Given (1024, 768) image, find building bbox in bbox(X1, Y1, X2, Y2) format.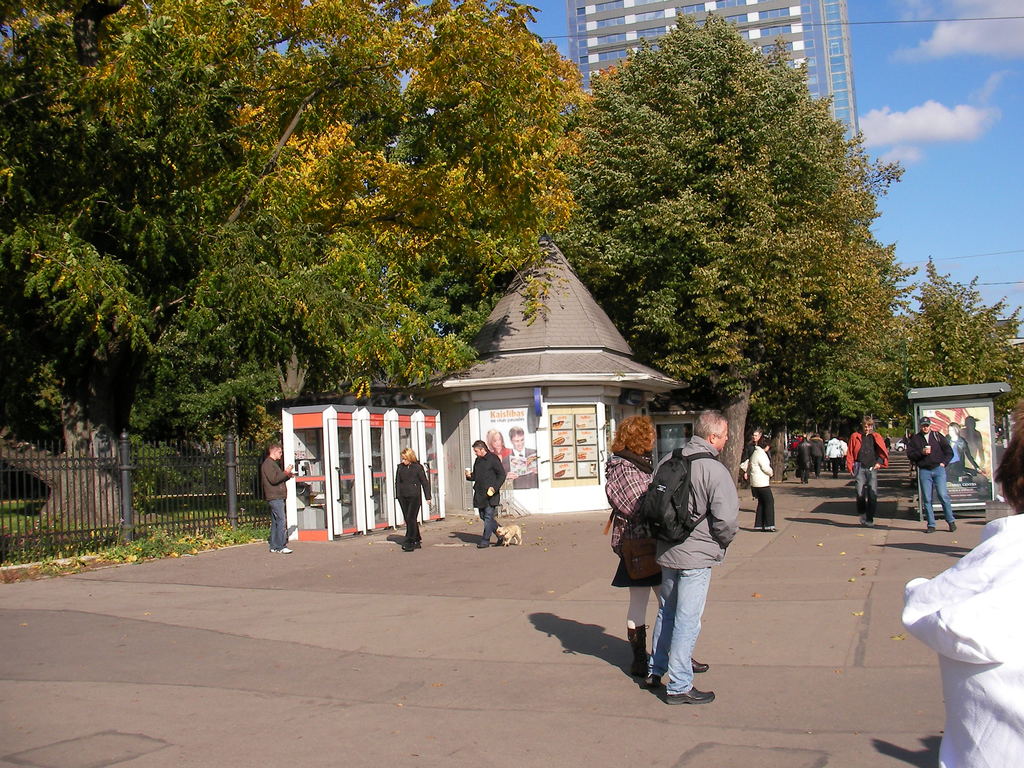
bbox(571, 0, 866, 167).
